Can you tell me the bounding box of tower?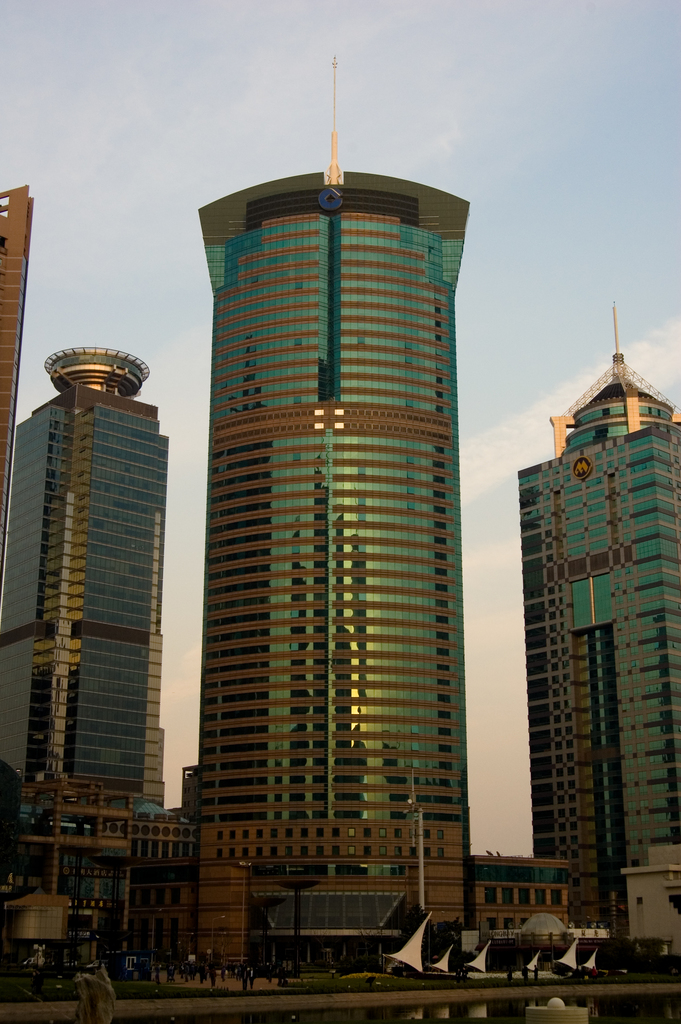
left=531, top=298, right=680, bottom=956.
